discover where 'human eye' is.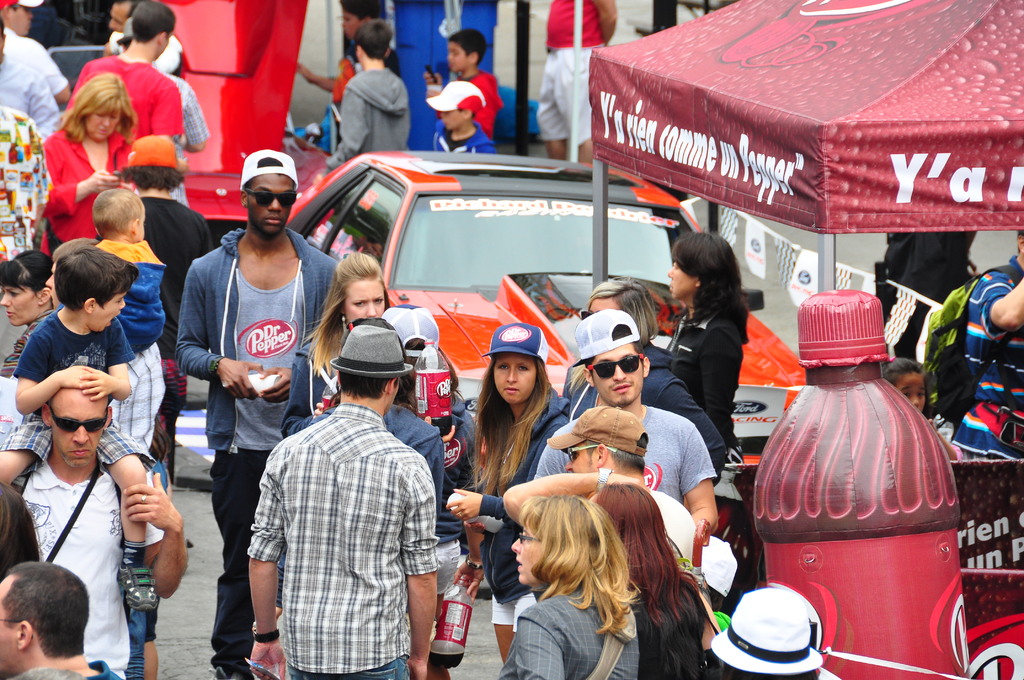
Discovered at 517 531 529 547.
